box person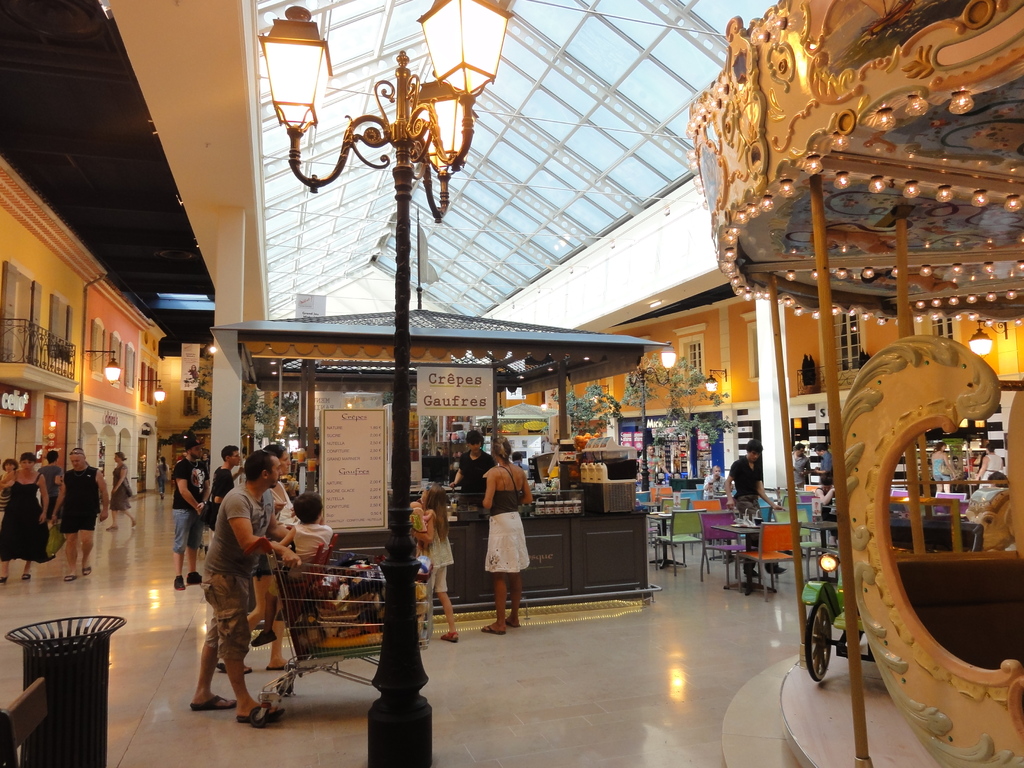
(188,444,279,736)
